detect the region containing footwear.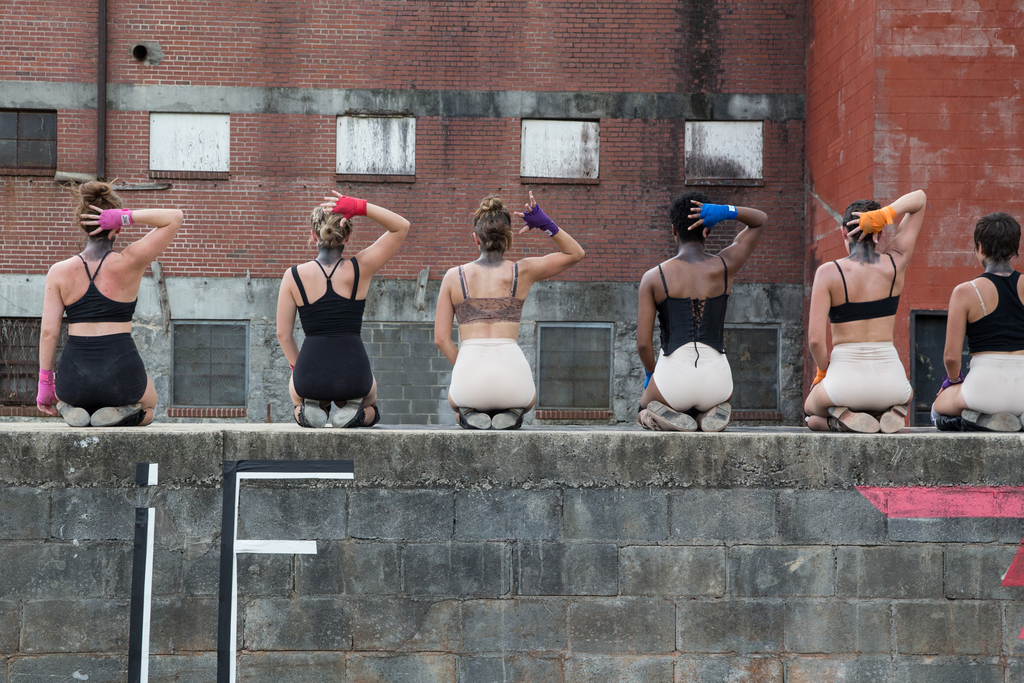
box(453, 409, 490, 431).
